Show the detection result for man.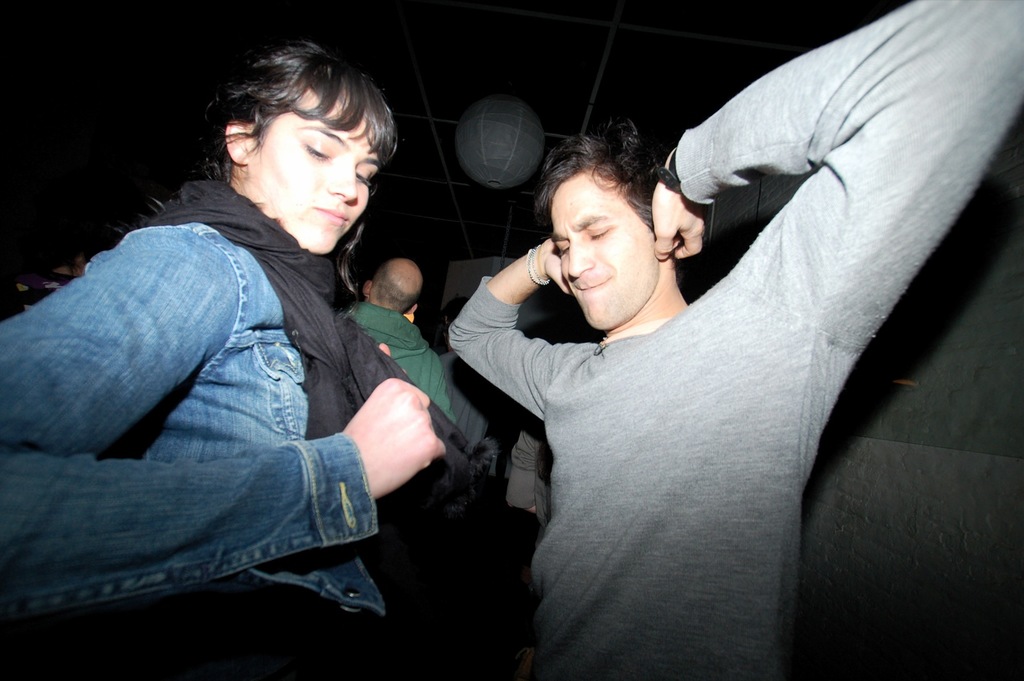
rect(450, 0, 1023, 680).
